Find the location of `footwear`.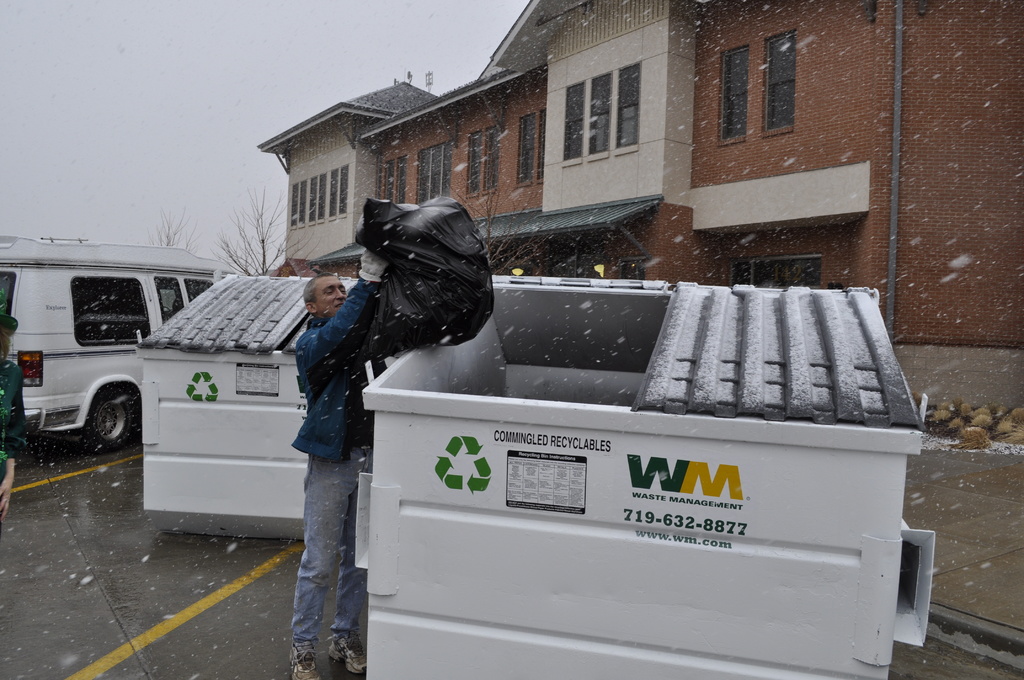
Location: 323 629 371 679.
